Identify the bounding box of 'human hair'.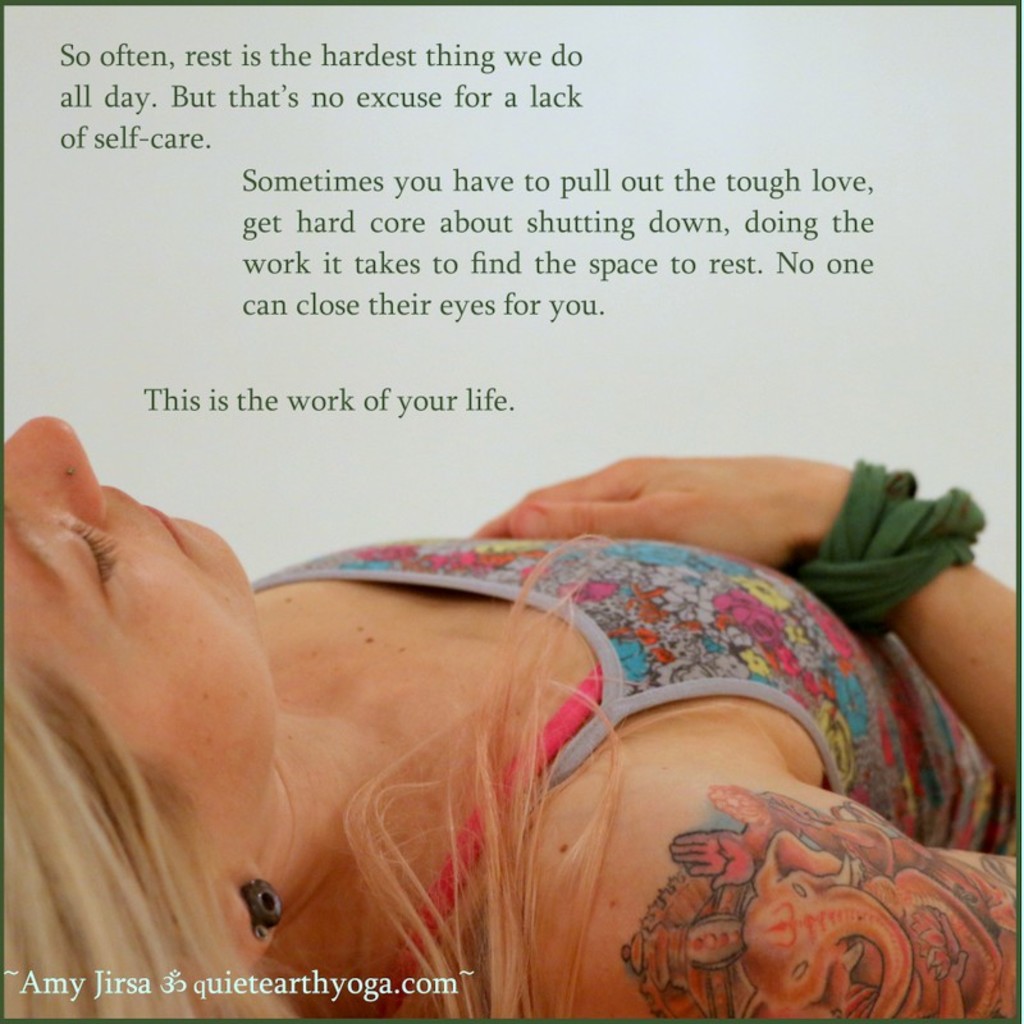
locate(0, 518, 646, 1023).
